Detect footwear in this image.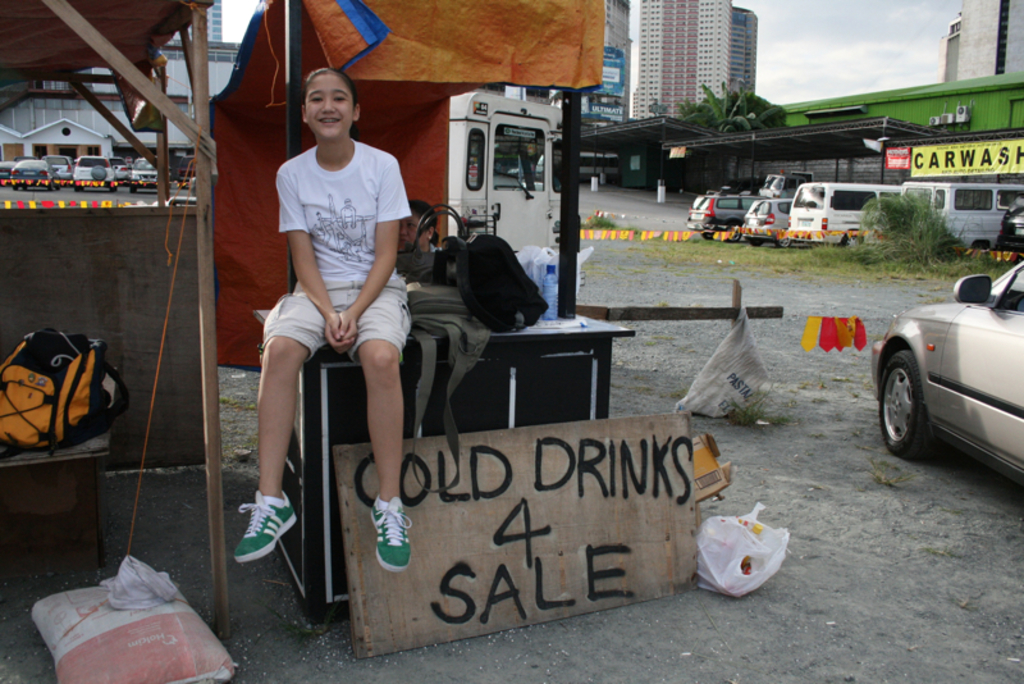
Detection: [left=365, top=492, right=416, bottom=575].
